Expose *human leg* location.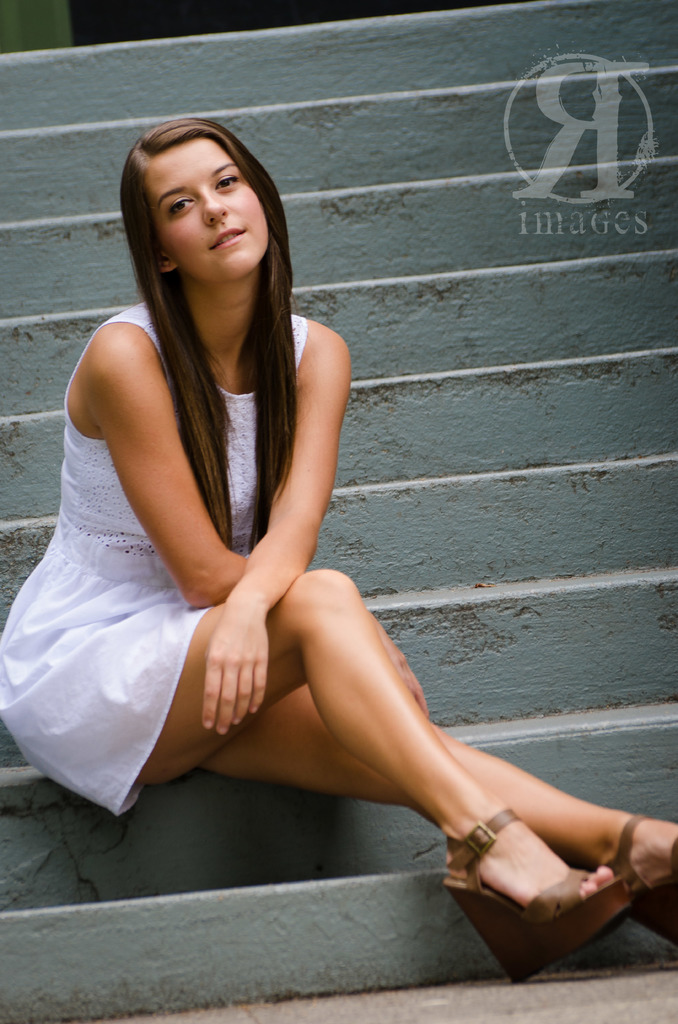
Exposed at 132,564,633,981.
